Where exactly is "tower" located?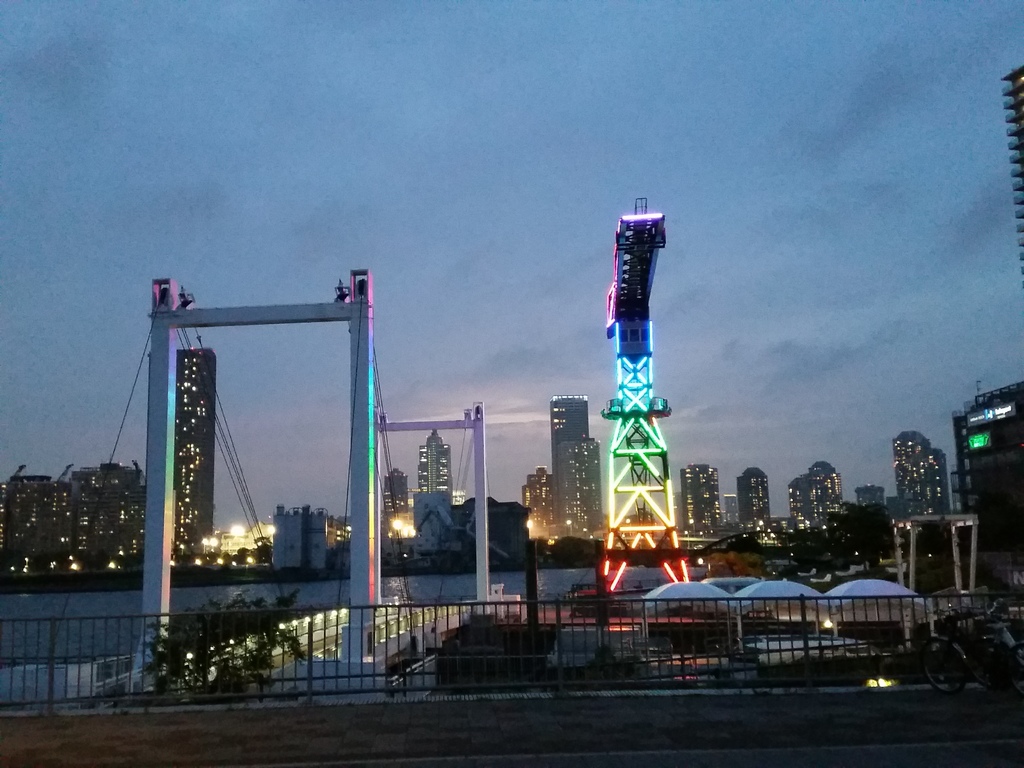
Its bounding box is {"left": 556, "top": 439, "right": 609, "bottom": 537}.
